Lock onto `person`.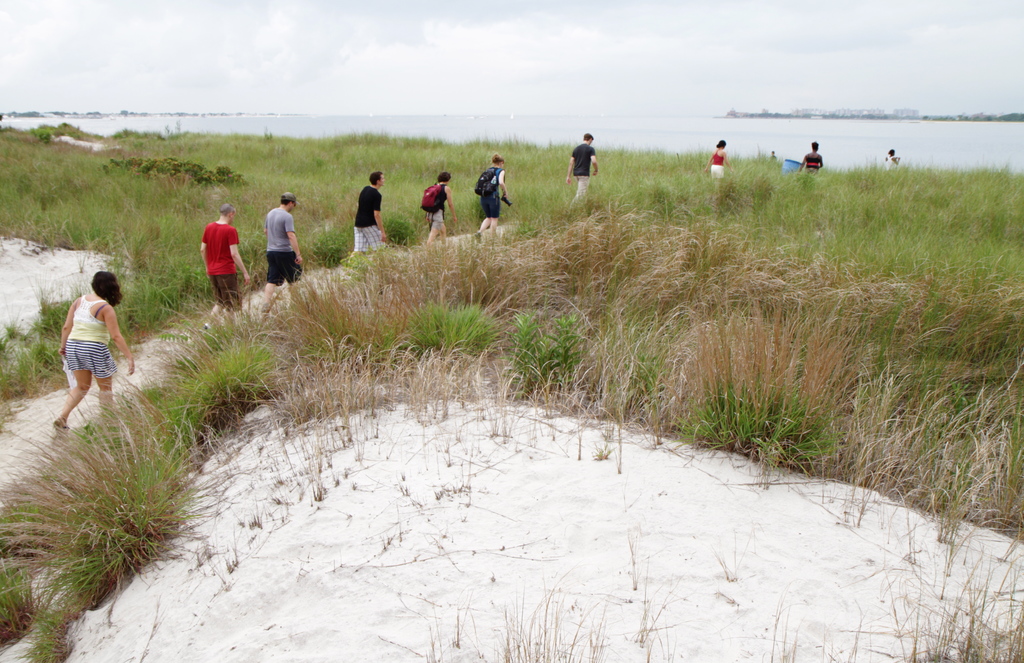
Locked: [x1=481, y1=149, x2=510, y2=233].
